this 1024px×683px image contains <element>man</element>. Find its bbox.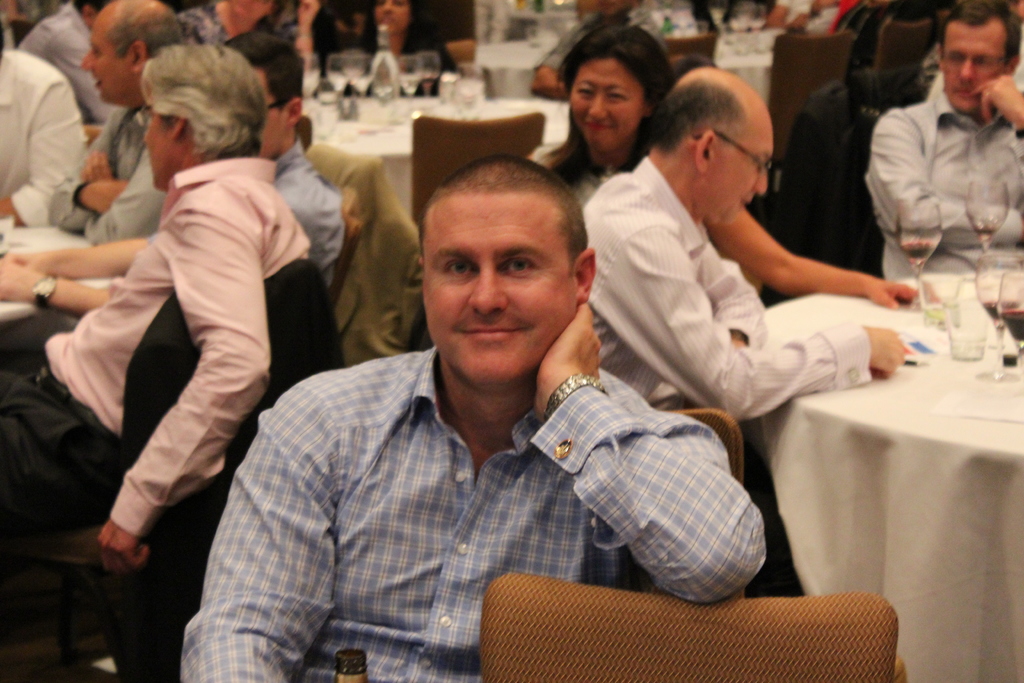
[left=50, top=0, right=189, bottom=247].
